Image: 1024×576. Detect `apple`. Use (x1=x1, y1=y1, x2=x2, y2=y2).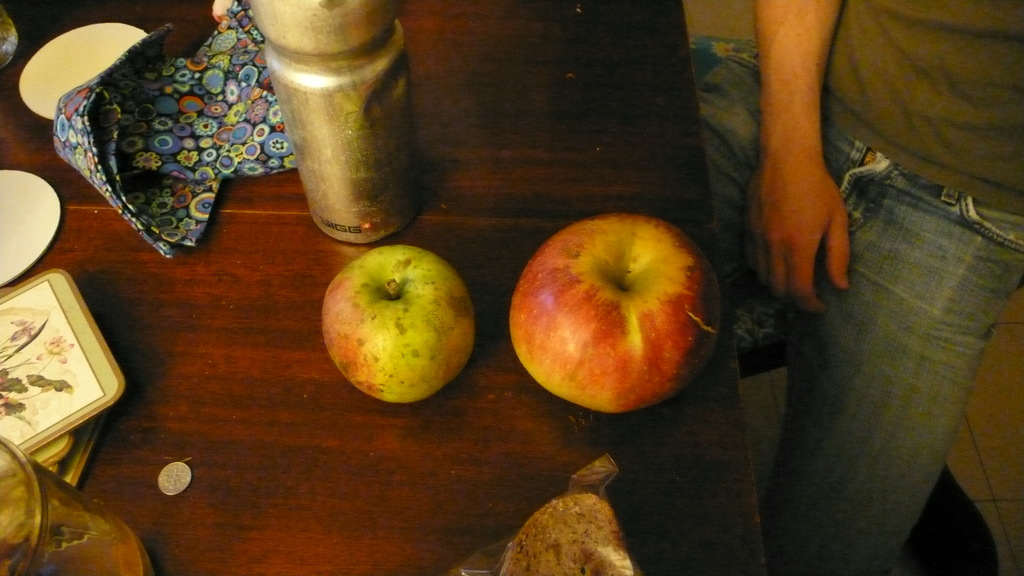
(x1=504, y1=211, x2=723, y2=415).
